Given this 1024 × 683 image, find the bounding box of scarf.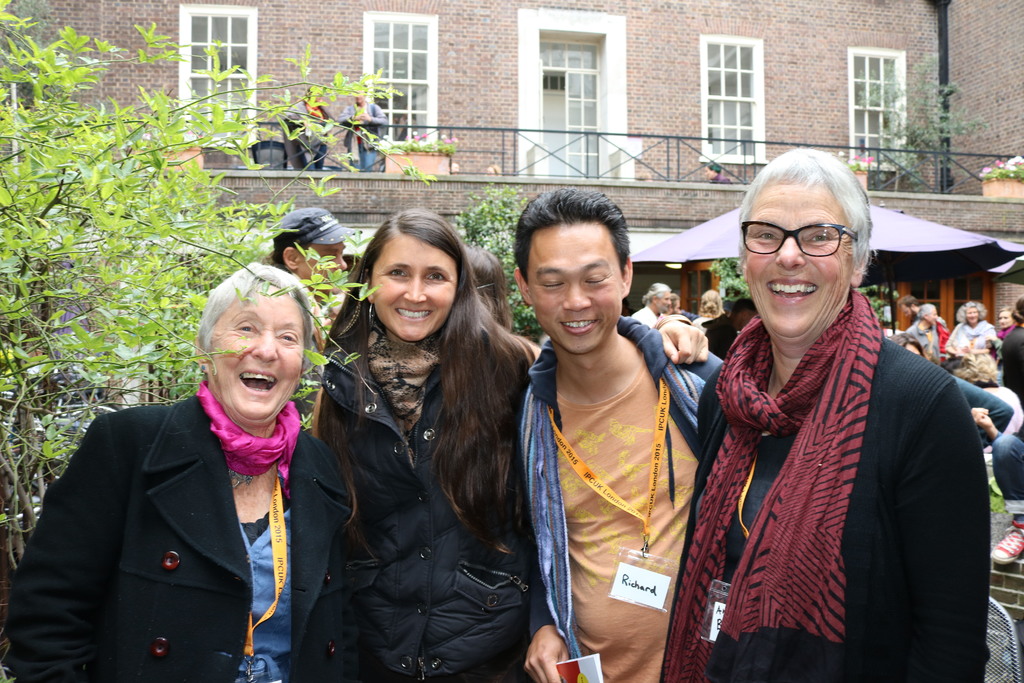
x1=357 y1=314 x2=445 y2=441.
